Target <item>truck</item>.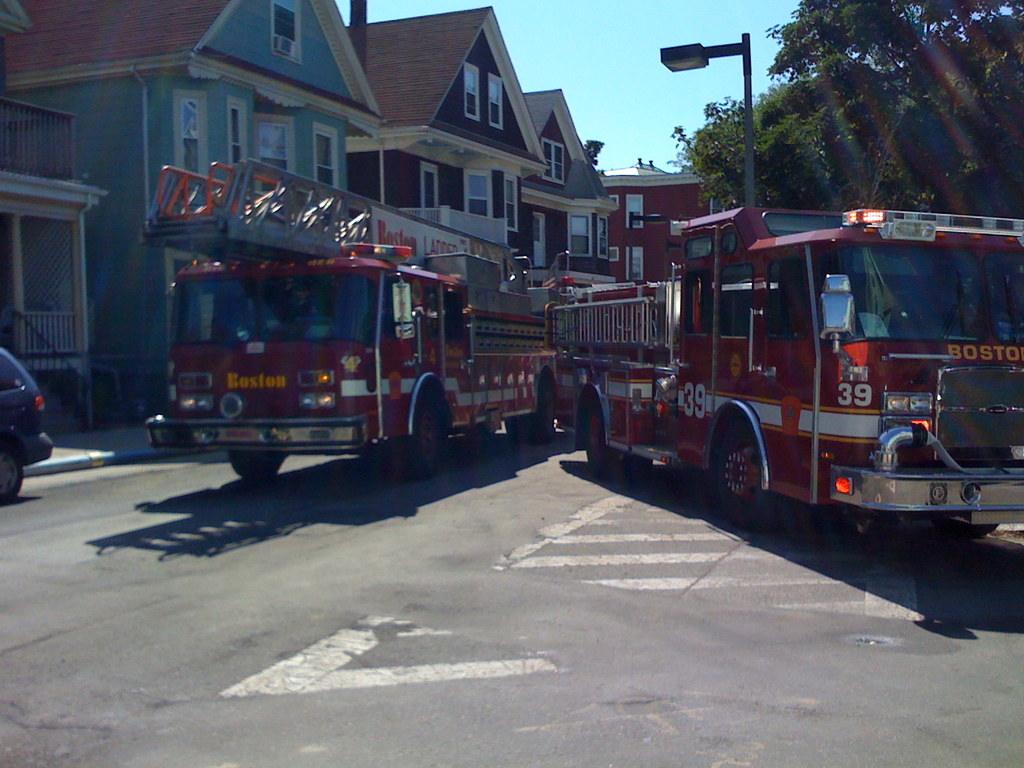
Target region: [540,204,1023,536].
